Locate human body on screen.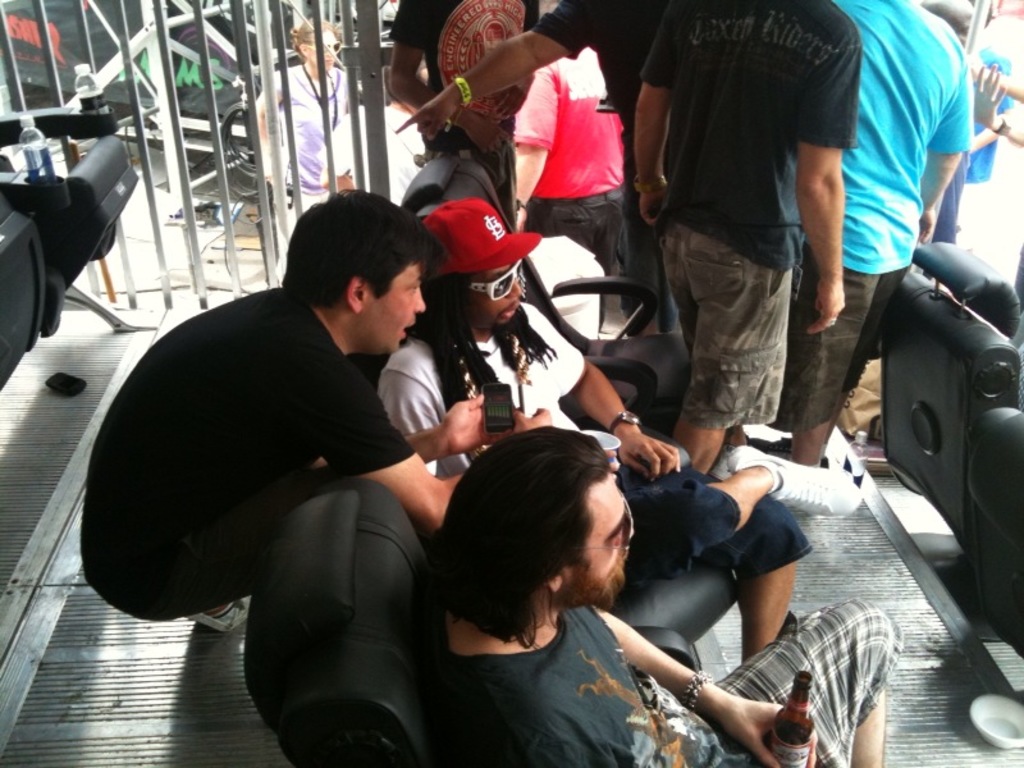
On screen at (796, 0, 969, 460).
